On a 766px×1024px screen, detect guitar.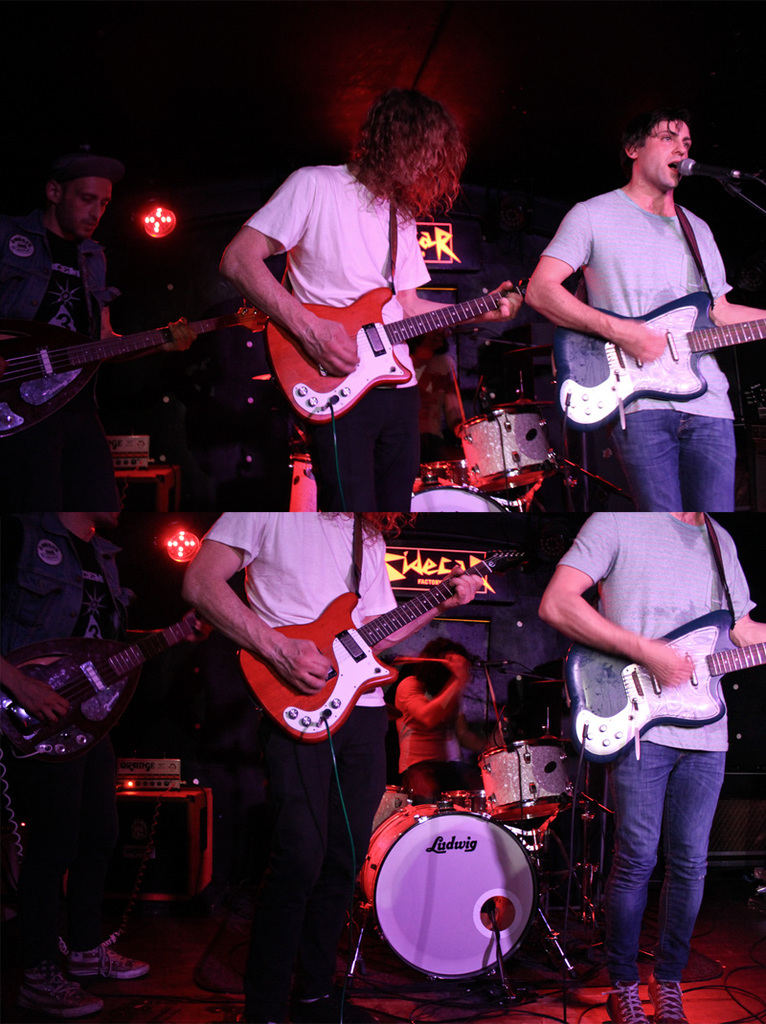
l=554, t=283, r=765, b=435.
